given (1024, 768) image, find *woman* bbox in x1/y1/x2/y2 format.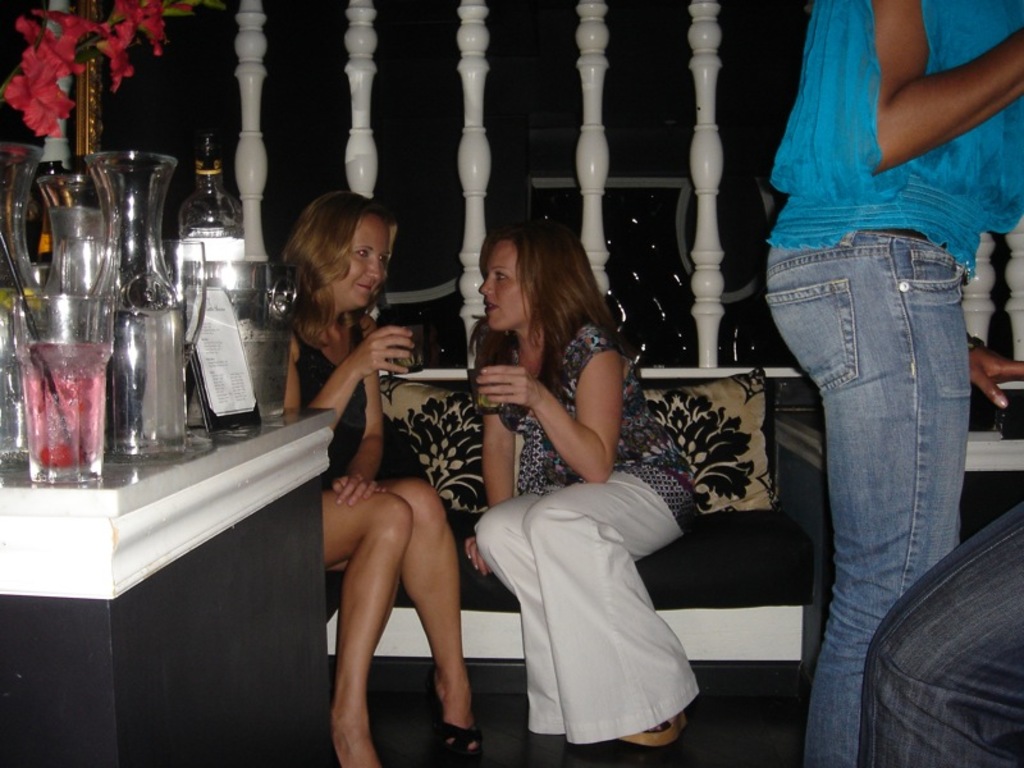
466/209/684/767.
